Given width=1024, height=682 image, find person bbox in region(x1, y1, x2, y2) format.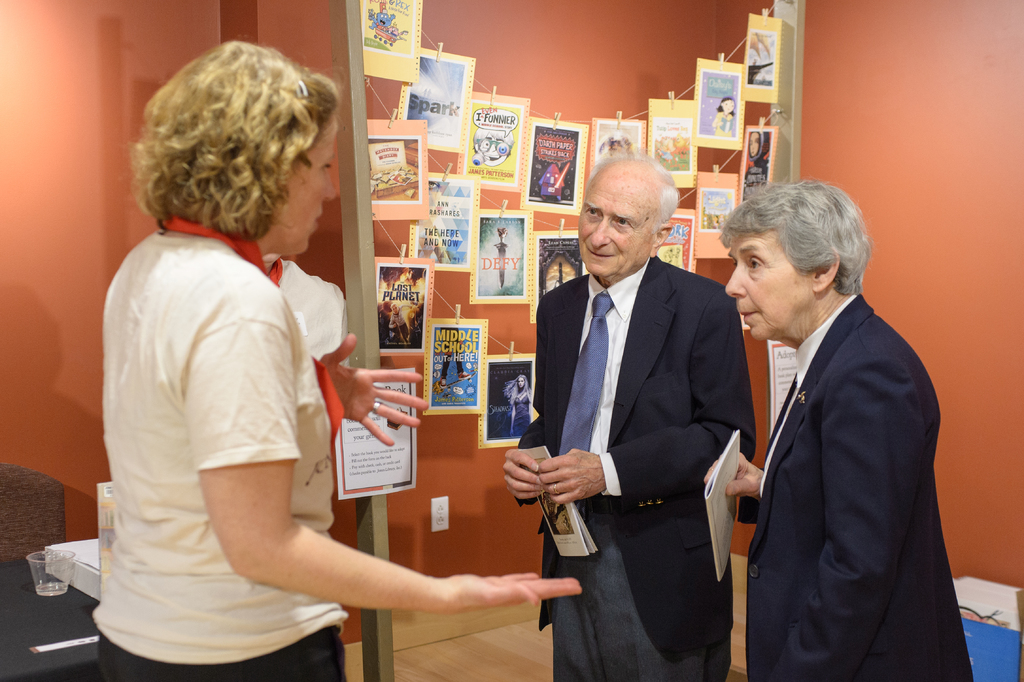
region(707, 91, 732, 137).
